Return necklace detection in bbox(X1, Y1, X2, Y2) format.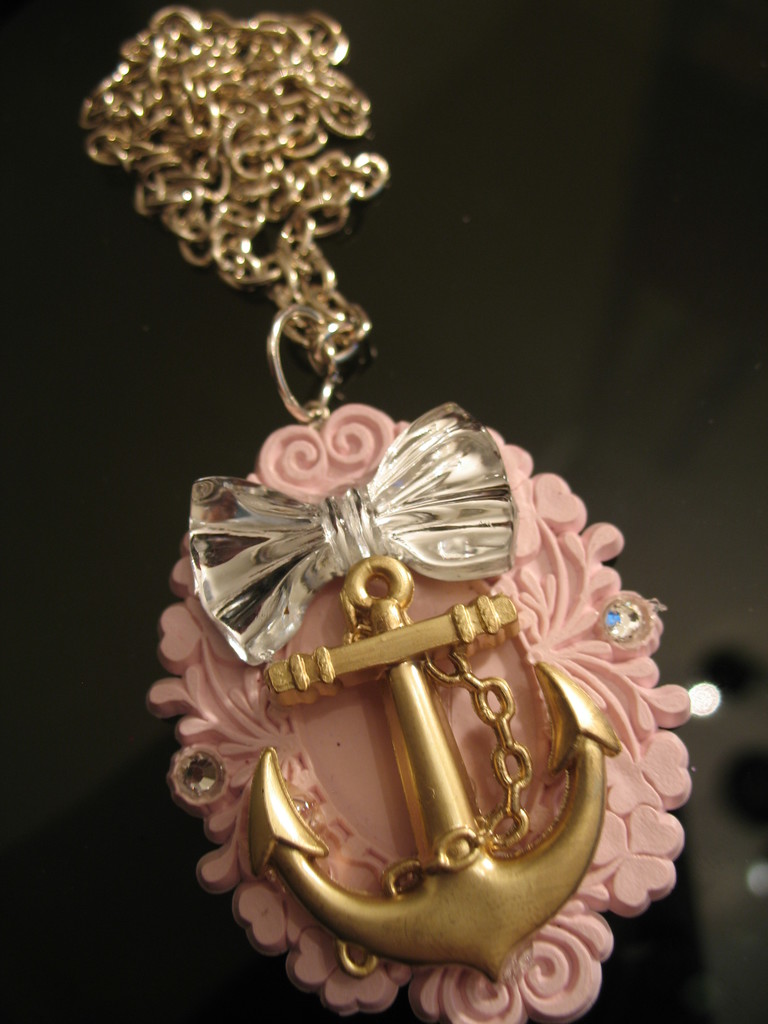
bbox(77, 4, 693, 1021).
